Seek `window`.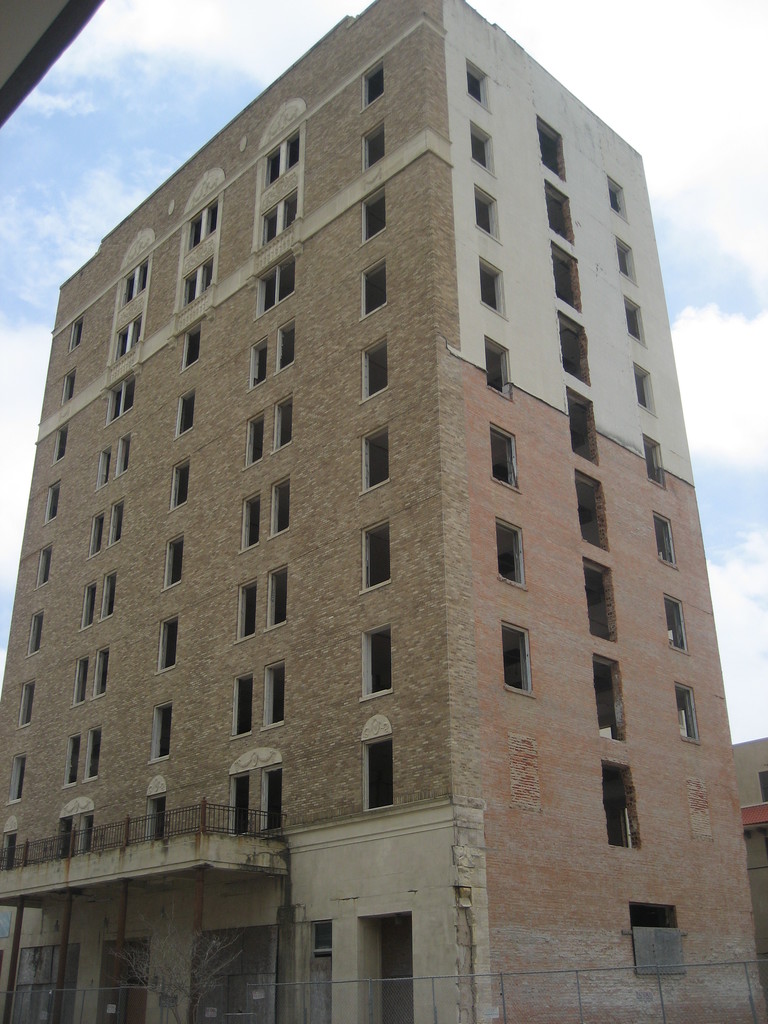
box(156, 612, 179, 671).
